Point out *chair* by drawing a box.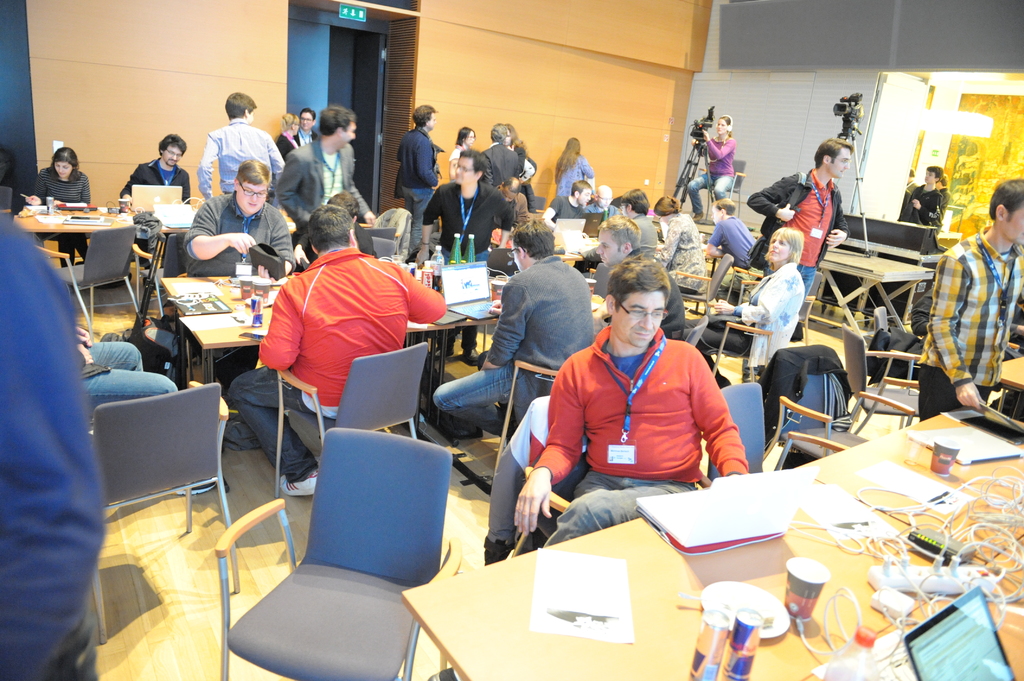
select_region(209, 421, 457, 680).
